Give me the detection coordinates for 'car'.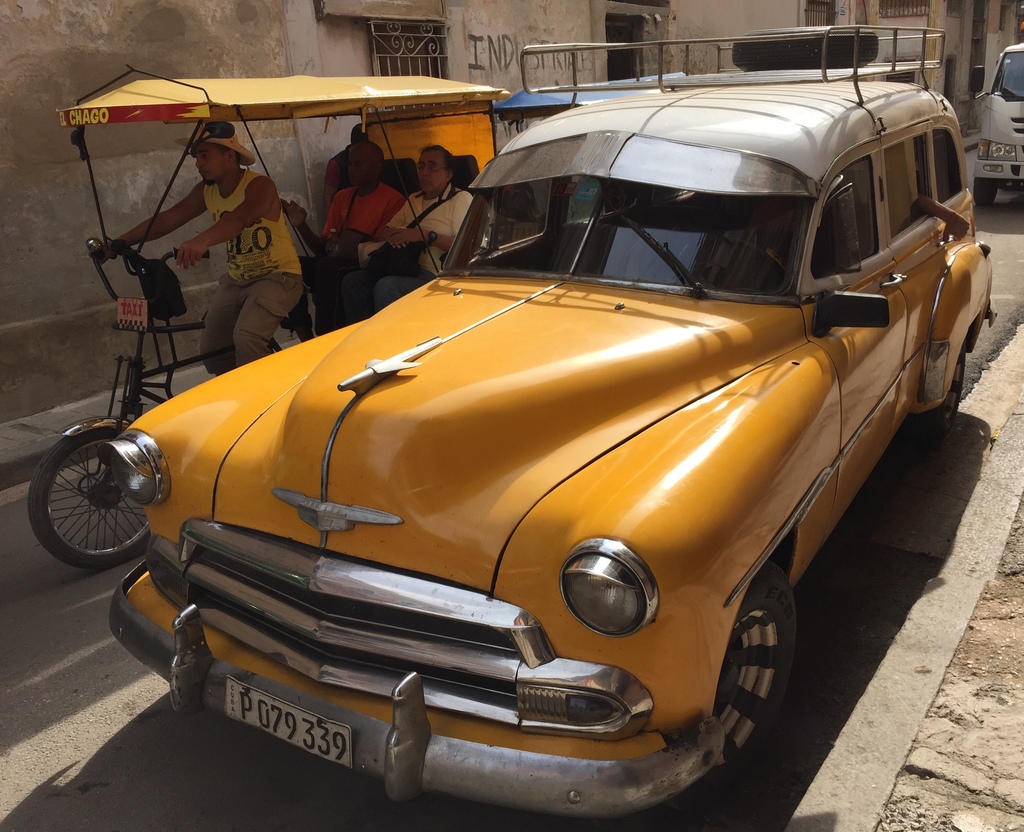
rect(106, 23, 999, 816).
